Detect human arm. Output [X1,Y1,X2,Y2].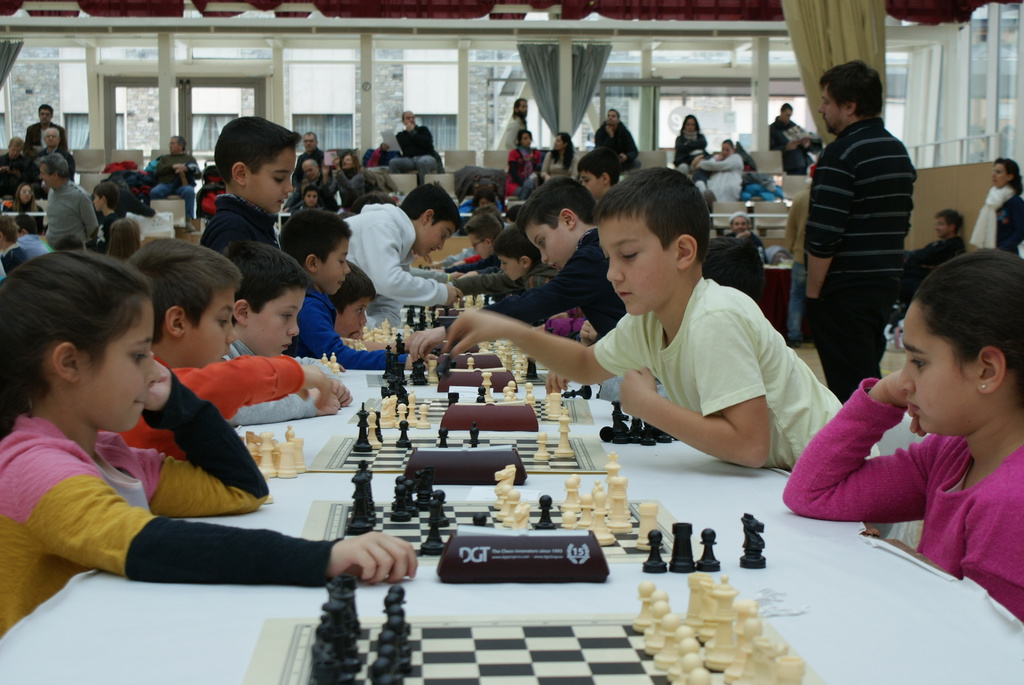
[614,117,640,165].
